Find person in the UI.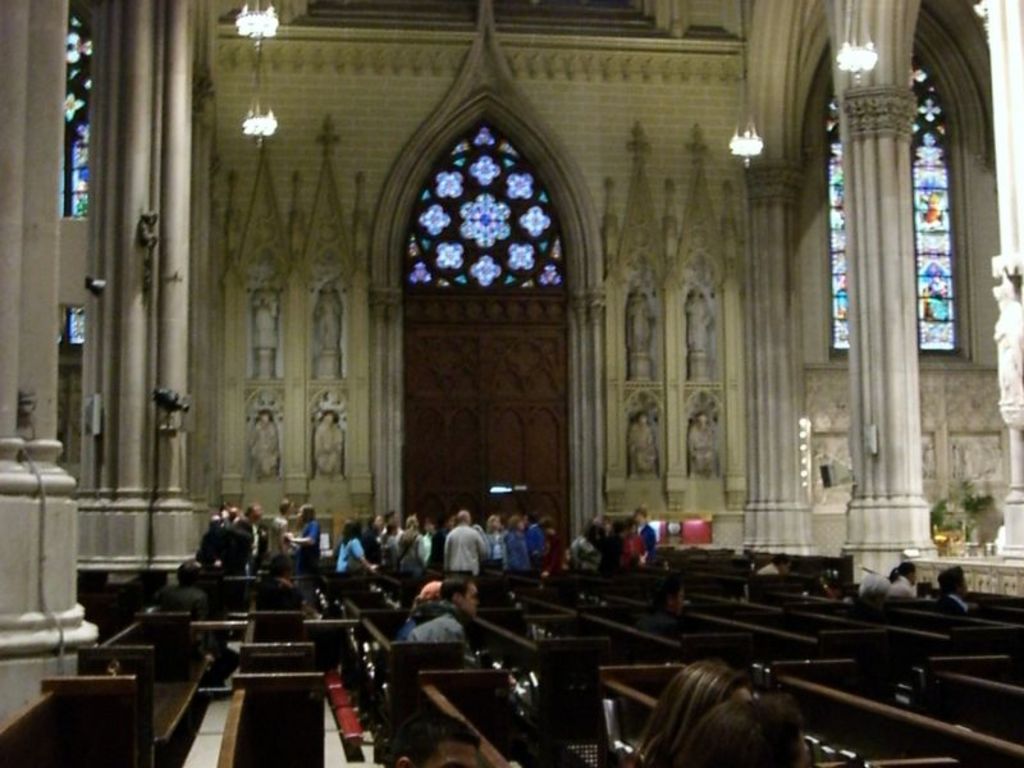
UI element at bbox=(228, 503, 253, 541).
